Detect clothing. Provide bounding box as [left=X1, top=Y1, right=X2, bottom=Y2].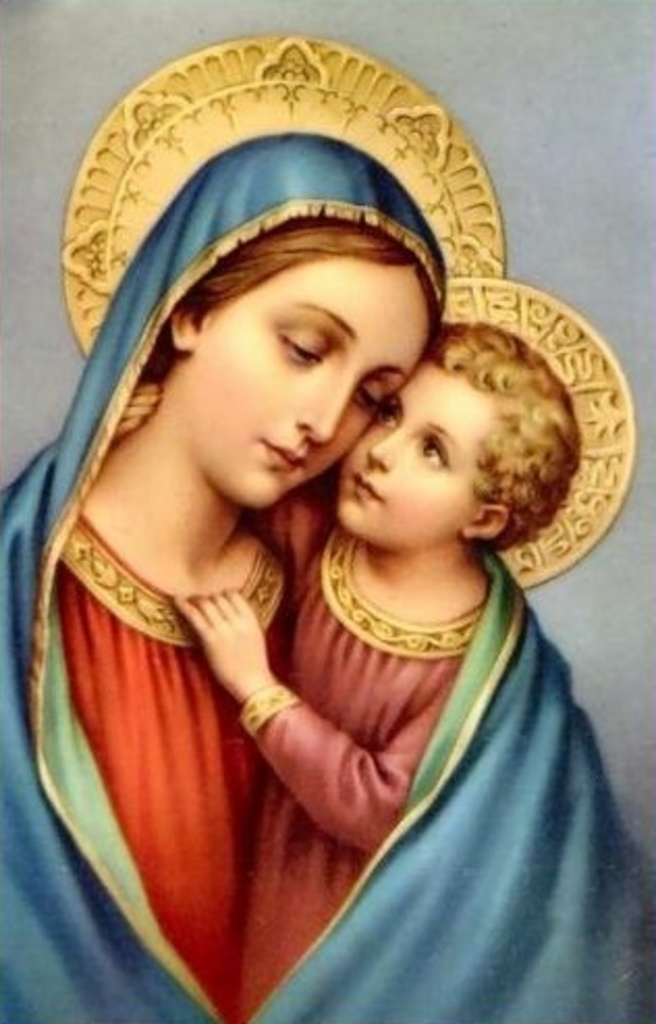
[left=31, top=442, right=349, bottom=964].
